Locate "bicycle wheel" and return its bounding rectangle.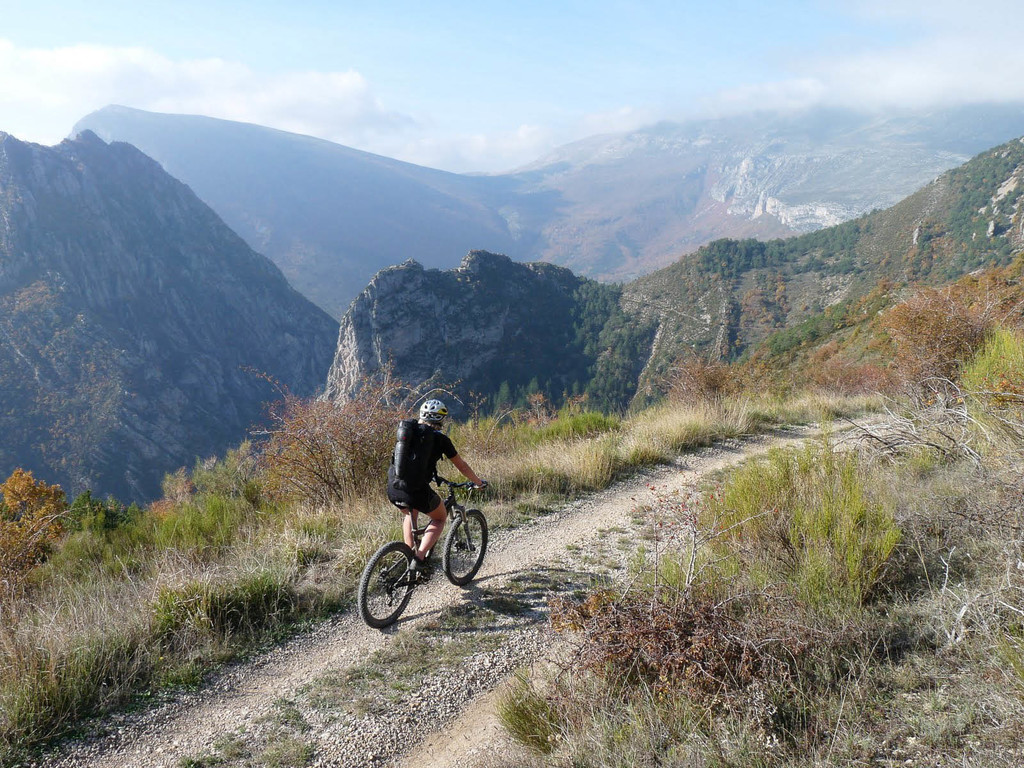
x1=442, y1=507, x2=490, y2=583.
